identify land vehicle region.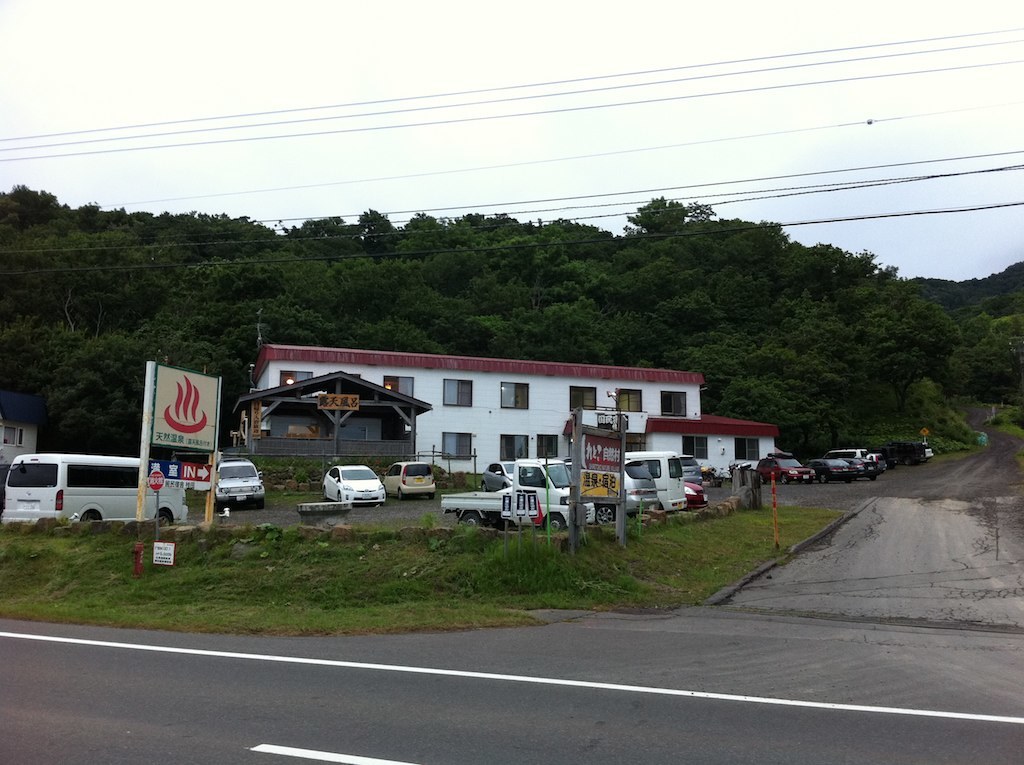
Region: bbox=[855, 457, 876, 476].
